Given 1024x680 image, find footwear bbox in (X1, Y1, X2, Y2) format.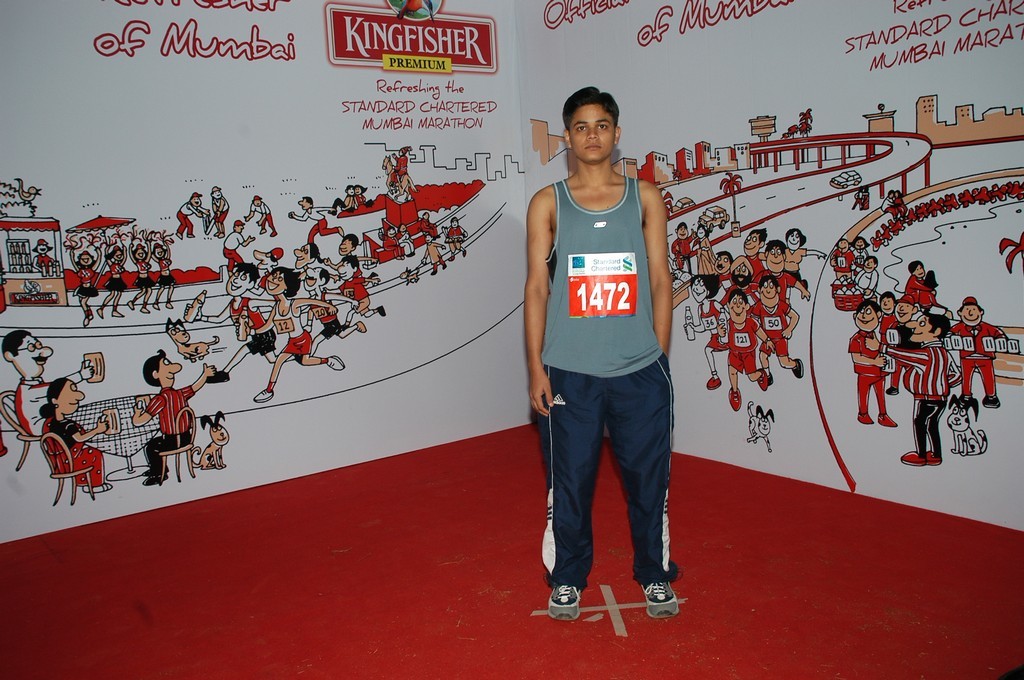
(249, 387, 279, 403).
